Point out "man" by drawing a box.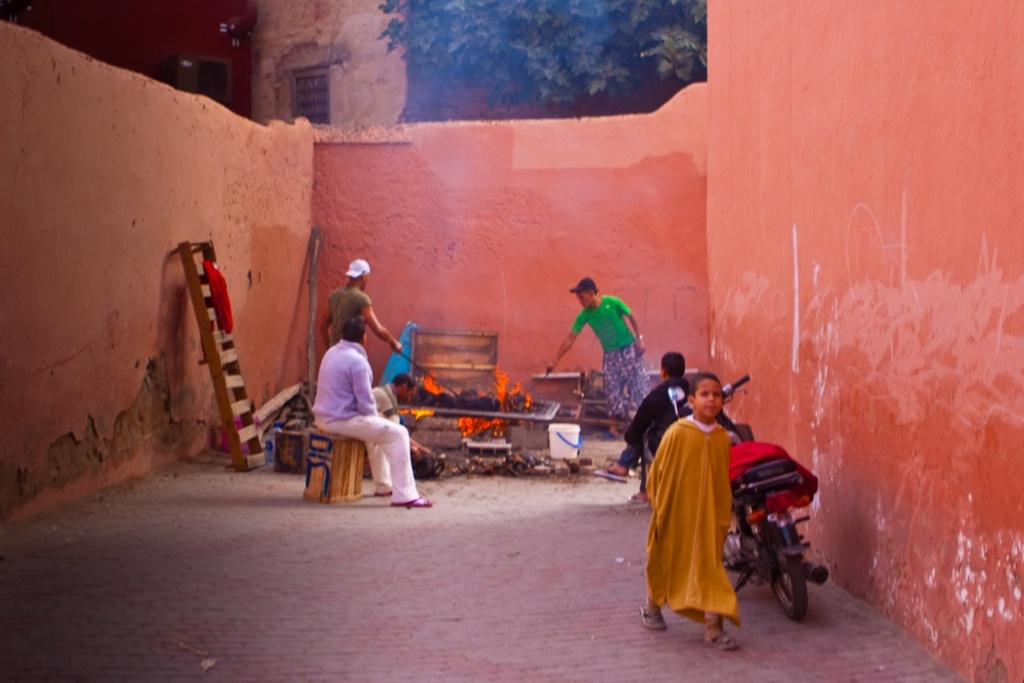
locate(308, 317, 428, 504).
